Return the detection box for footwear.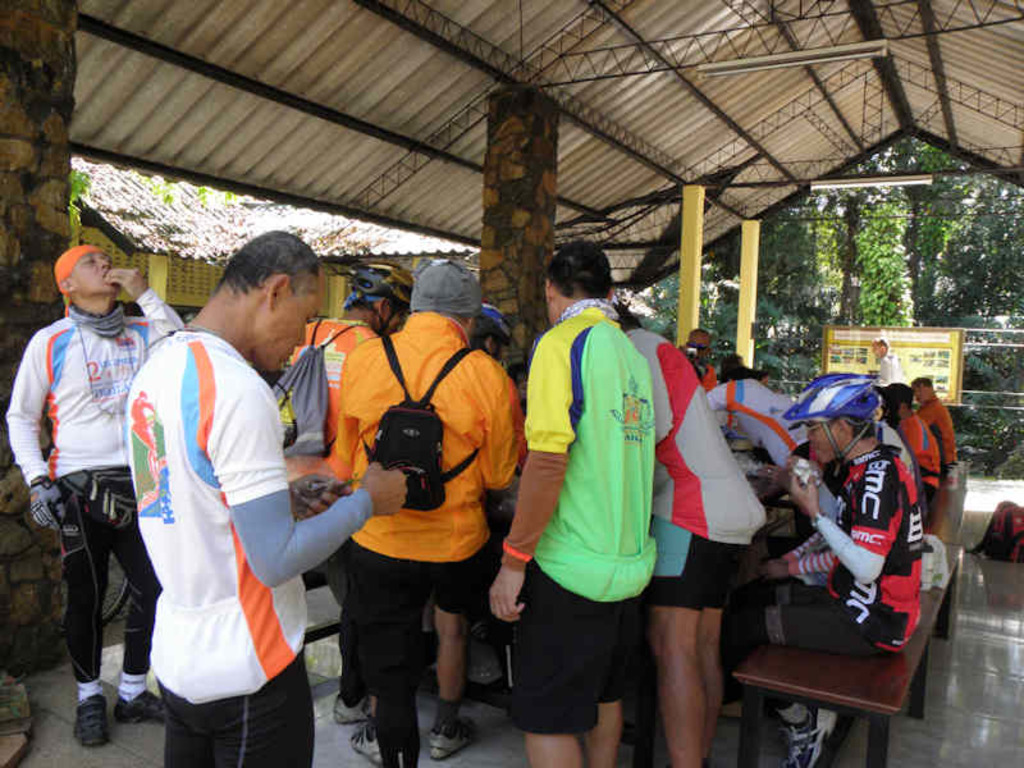
select_region(771, 705, 835, 767).
